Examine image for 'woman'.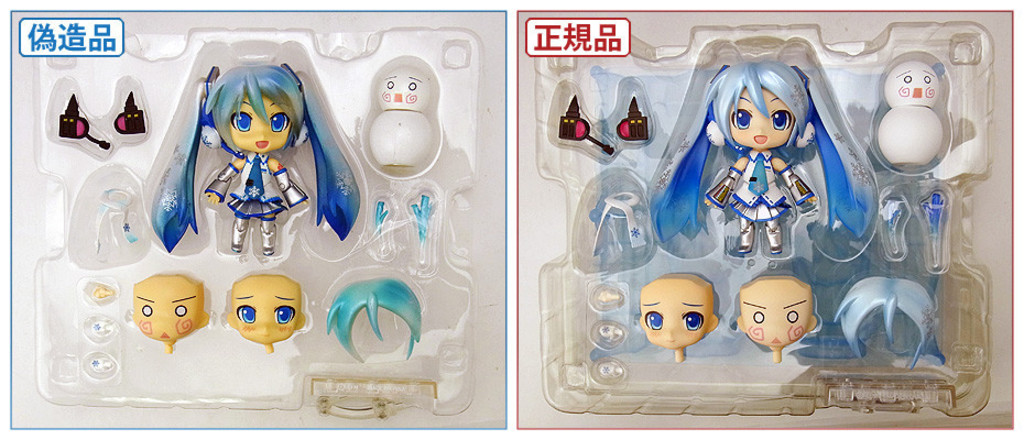
Examination result: [649,52,887,251].
